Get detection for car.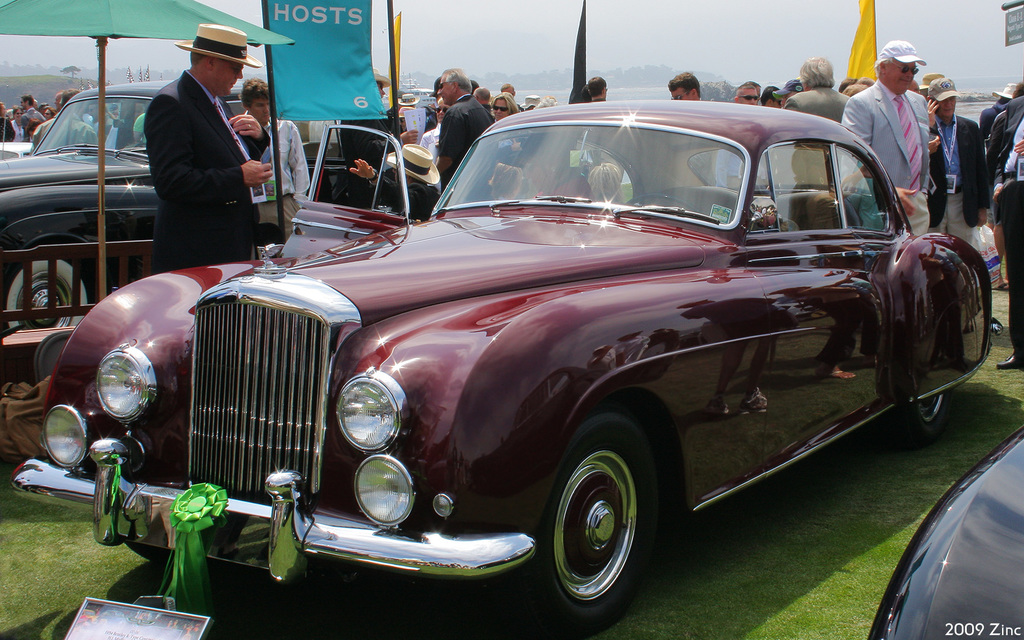
Detection: {"left": 0, "top": 78, "right": 346, "bottom": 330}.
